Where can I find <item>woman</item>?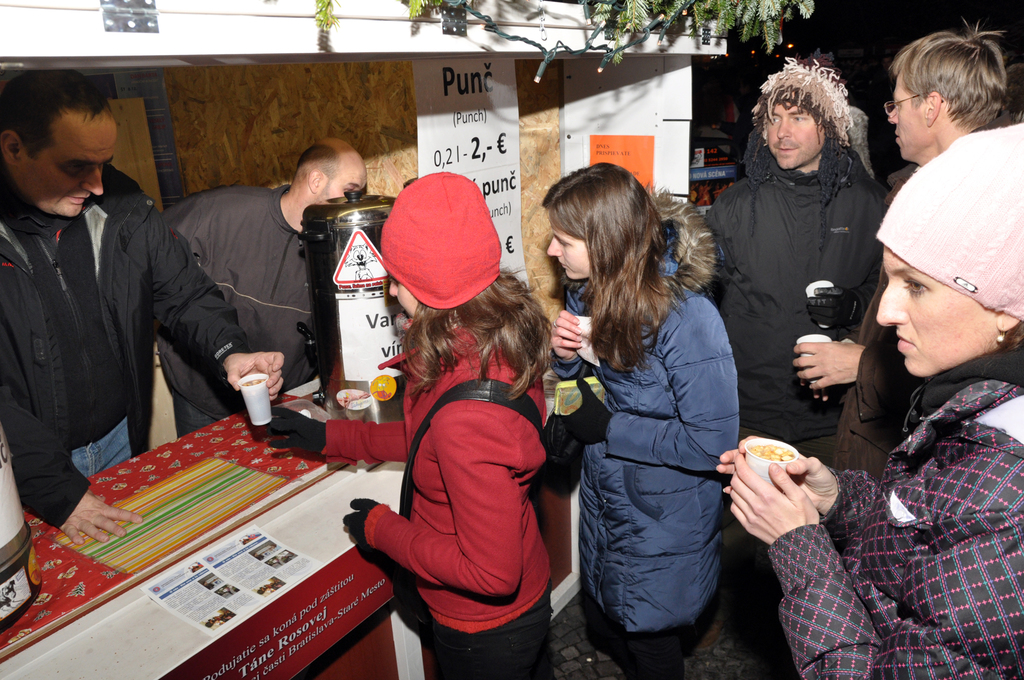
You can find it at l=715, t=124, r=1023, b=679.
